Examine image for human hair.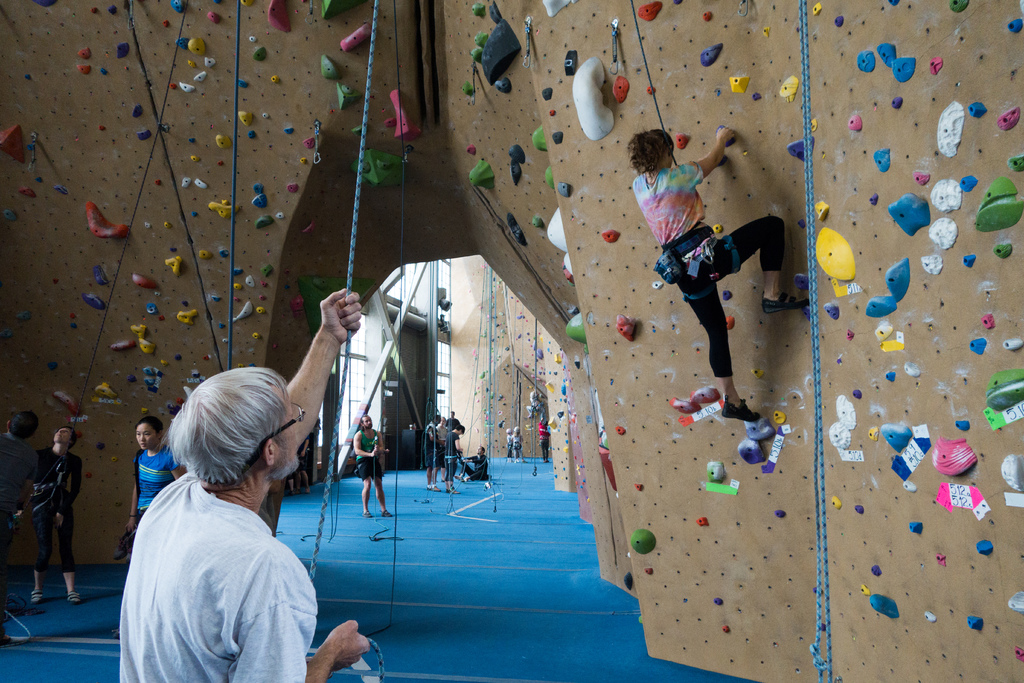
Examination result: (135, 413, 164, 436).
